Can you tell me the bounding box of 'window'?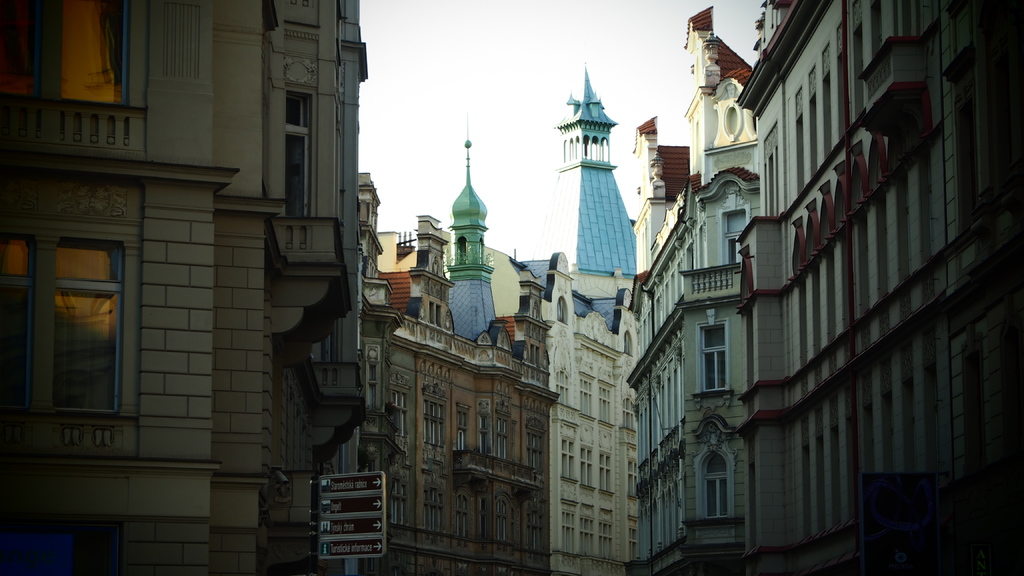
bbox=[692, 319, 728, 395].
